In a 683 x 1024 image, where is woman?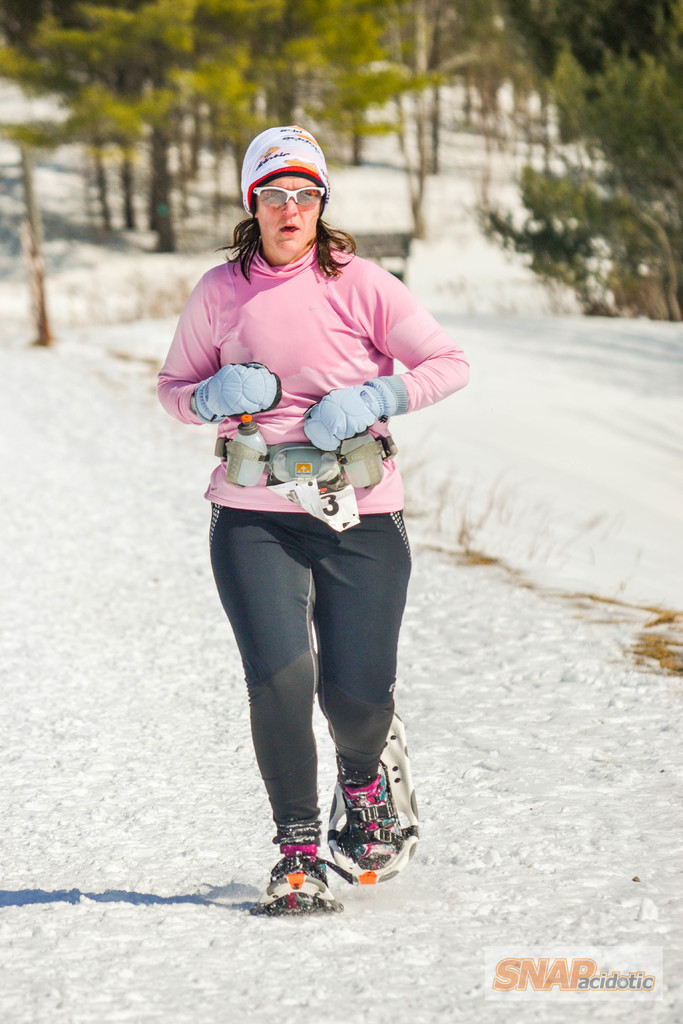
detection(154, 125, 468, 913).
